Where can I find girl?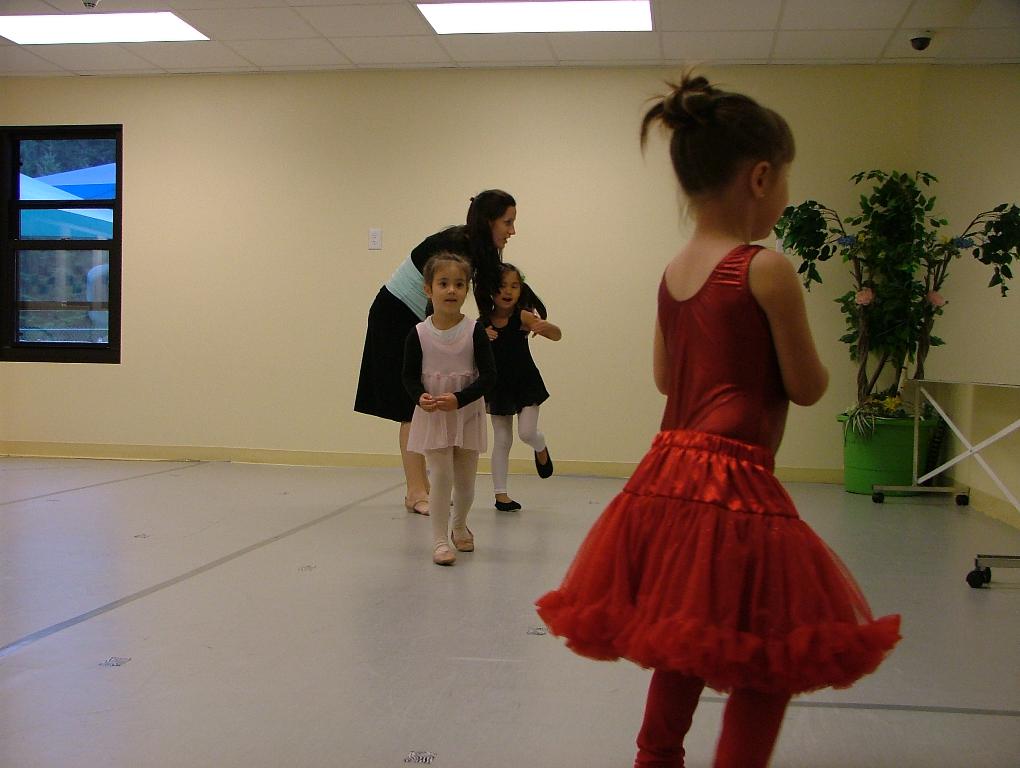
You can find it at 460, 262, 565, 509.
